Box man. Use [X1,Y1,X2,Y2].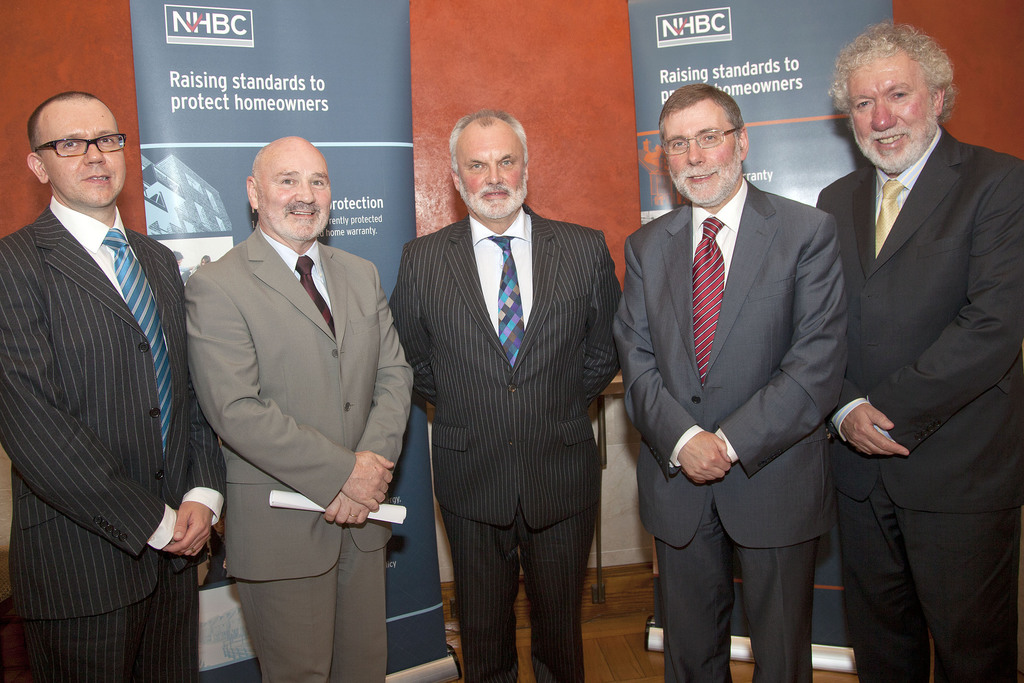
[181,136,415,682].
